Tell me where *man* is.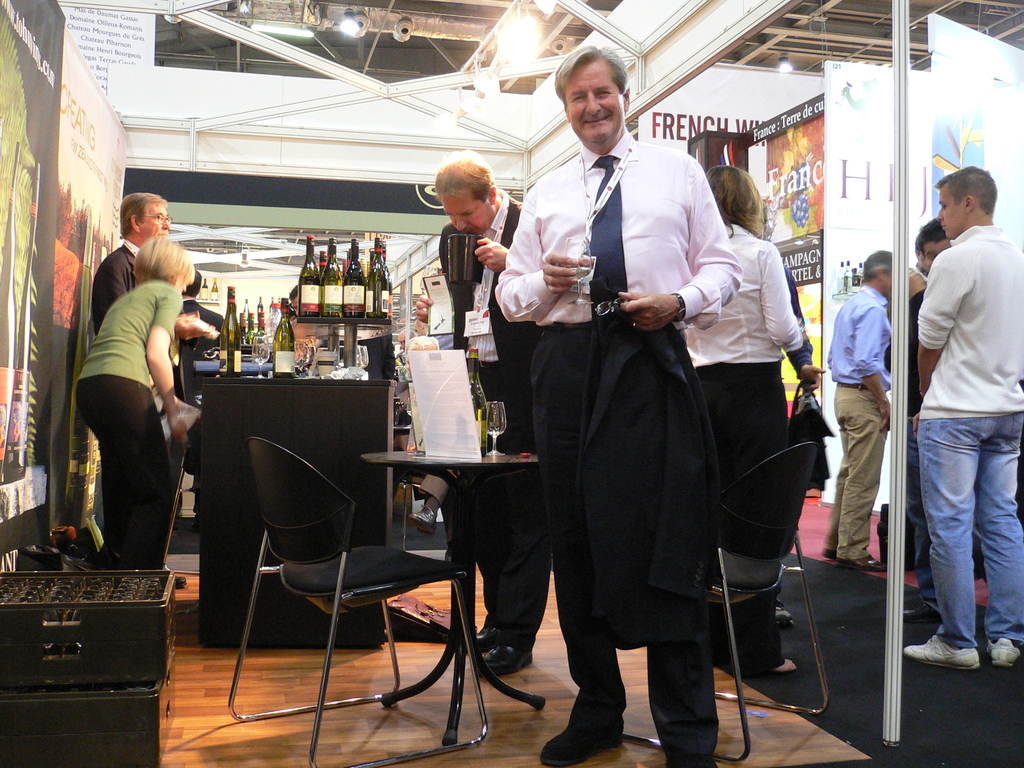
*man* is at locate(168, 264, 232, 351).
